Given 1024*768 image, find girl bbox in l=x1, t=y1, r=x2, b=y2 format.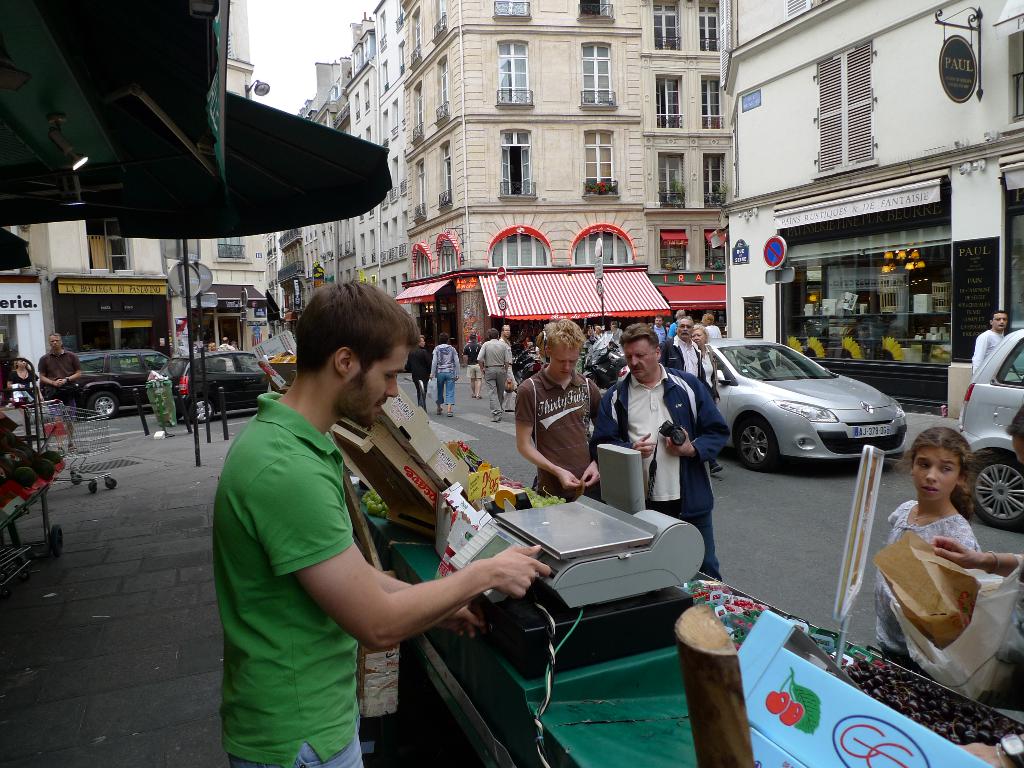
l=876, t=426, r=983, b=674.
